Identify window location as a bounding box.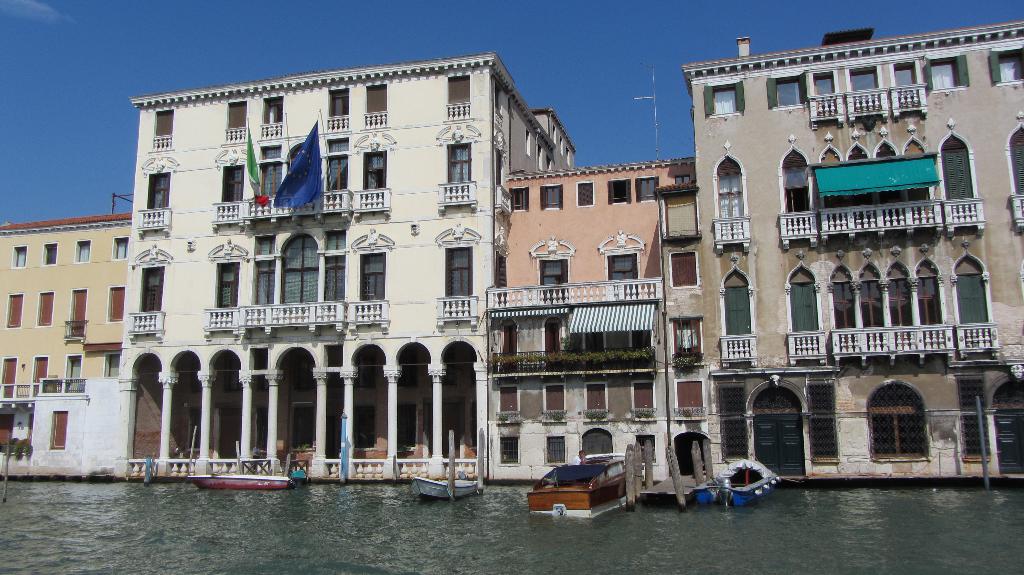
(223, 165, 241, 210).
